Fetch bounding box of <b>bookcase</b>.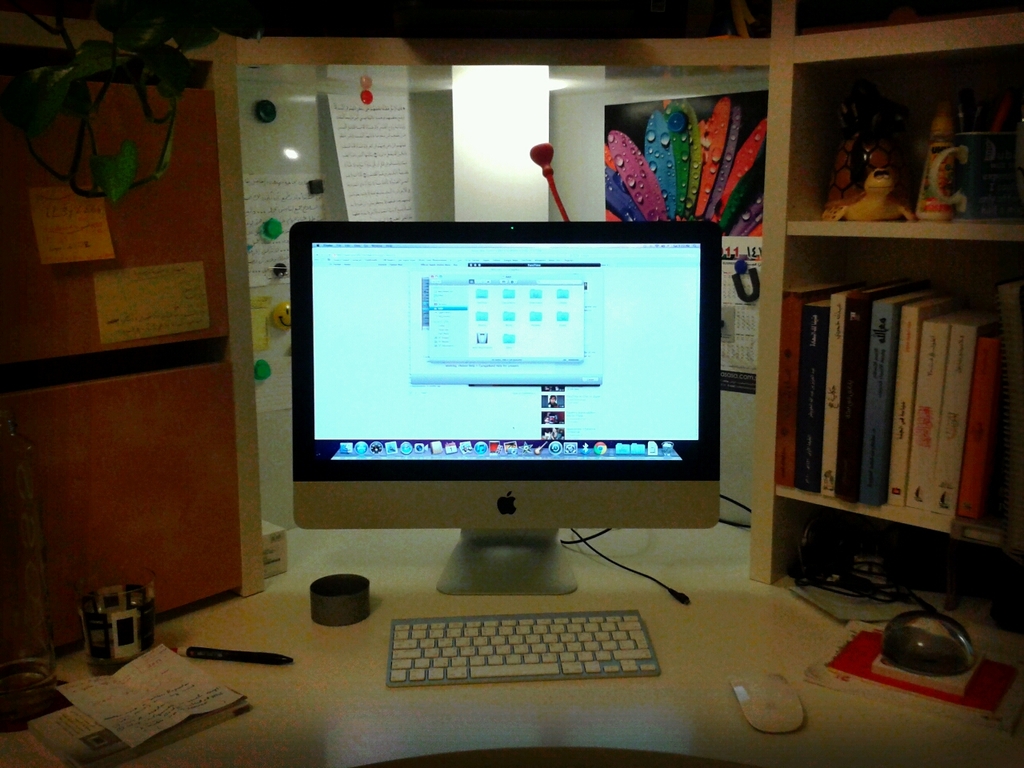
Bbox: 730 46 1001 640.
